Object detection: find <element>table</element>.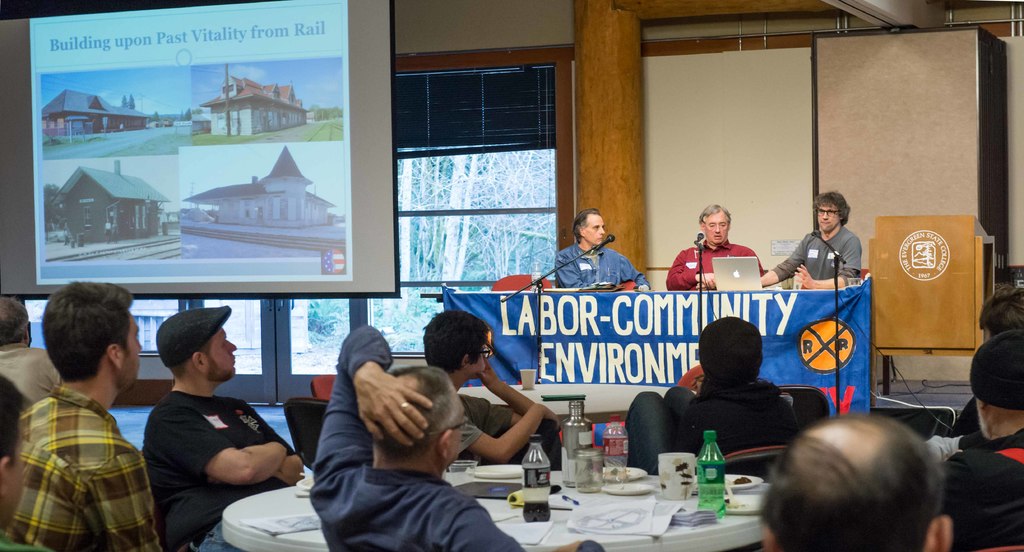
[left=221, top=467, right=769, bottom=551].
